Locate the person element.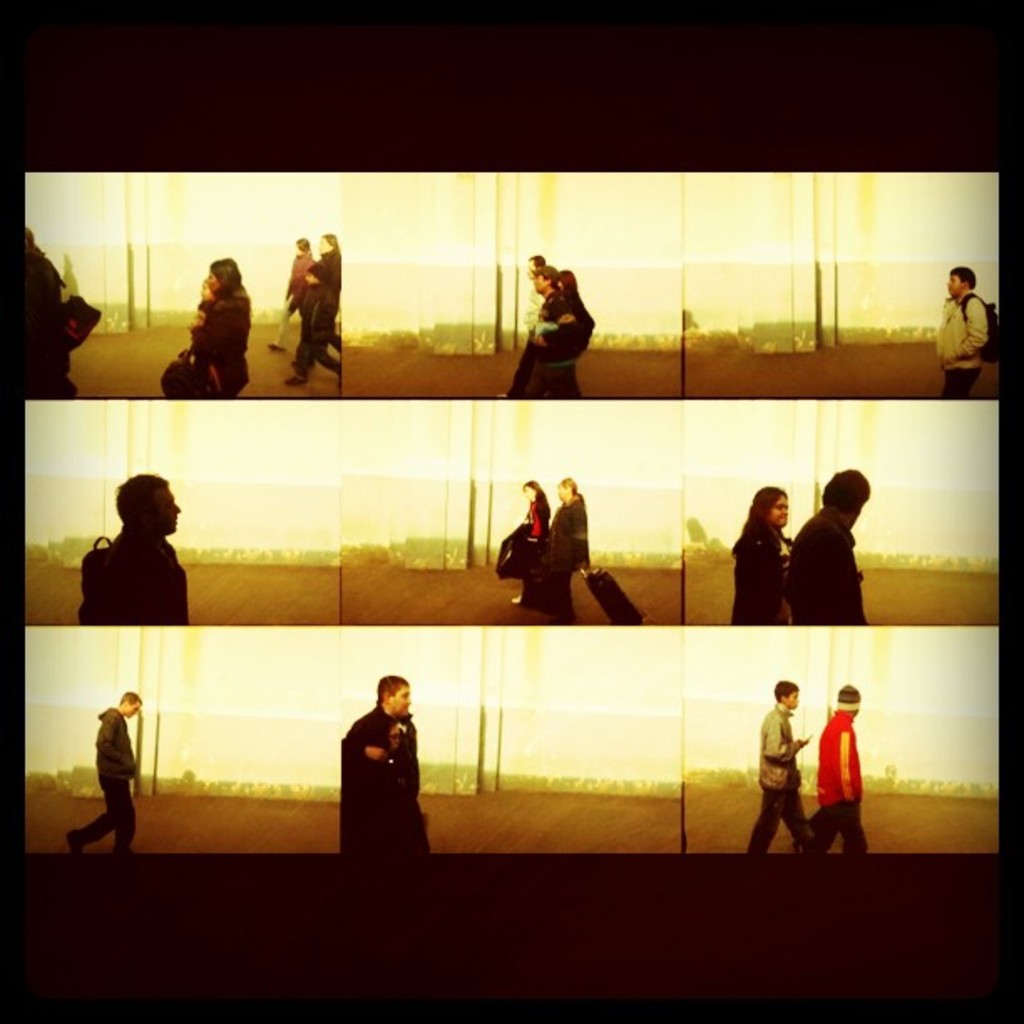
Element bbox: crop(345, 673, 430, 857).
